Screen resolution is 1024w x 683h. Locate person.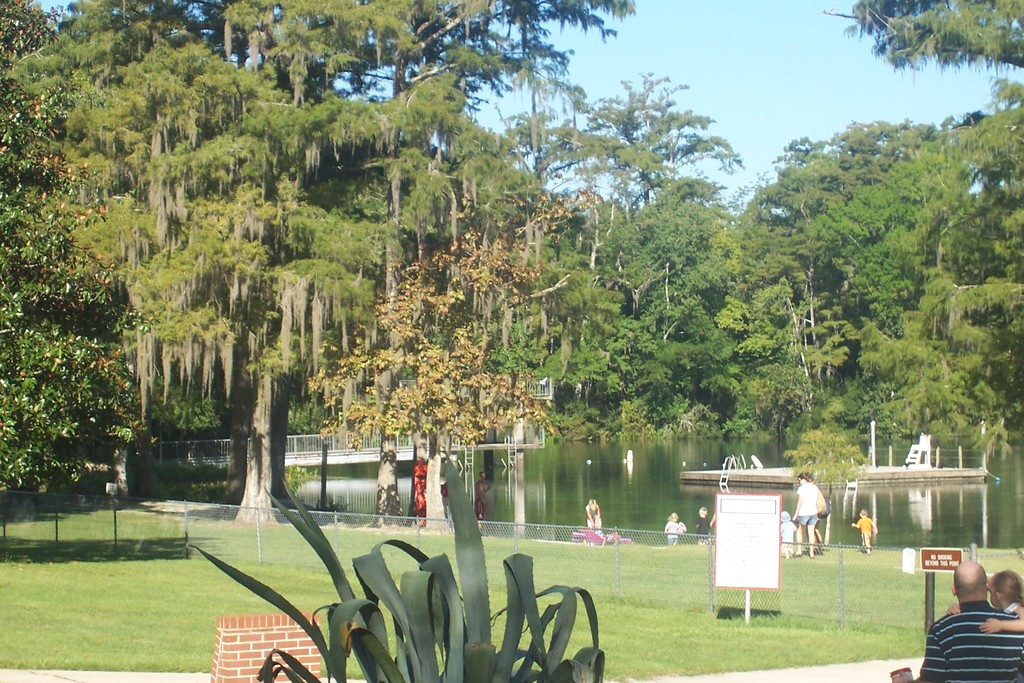
[583,497,604,531].
